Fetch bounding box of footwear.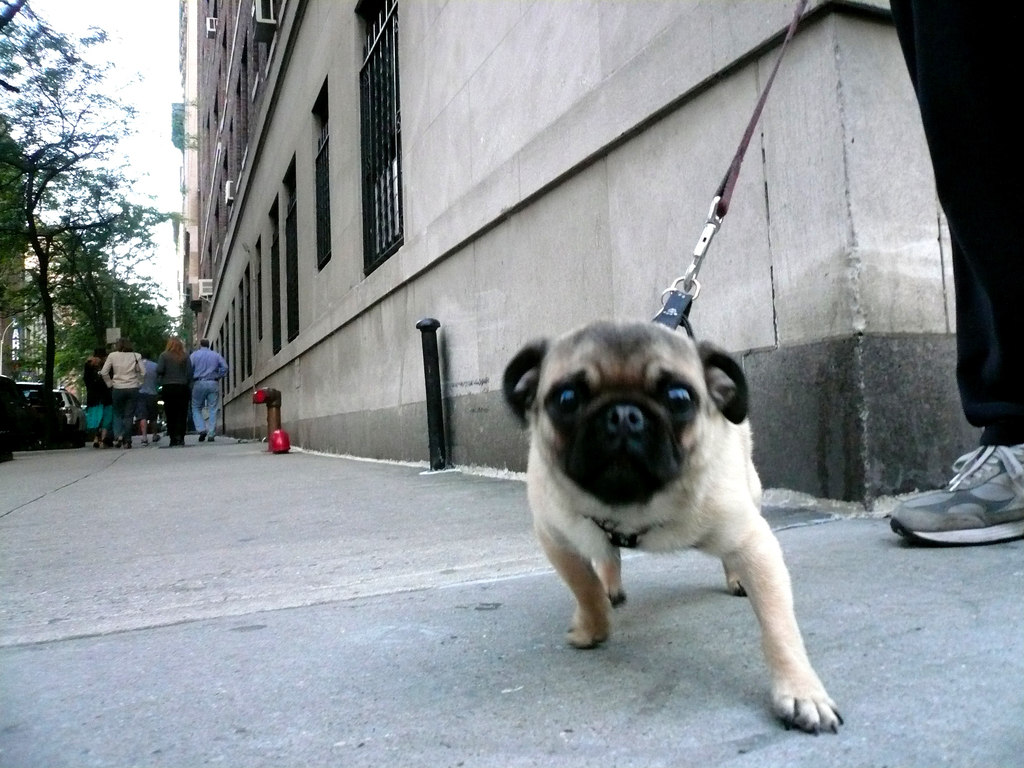
Bbox: box=[102, 436, 110, 451].
